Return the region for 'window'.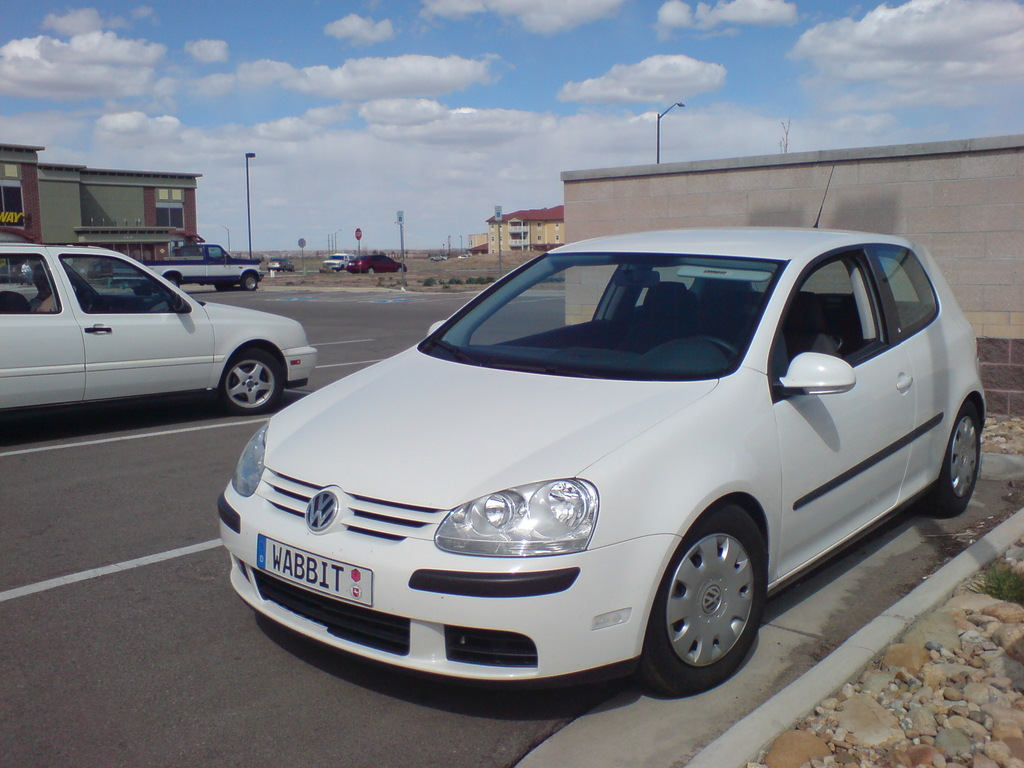
[864, 245, 941, 347].
